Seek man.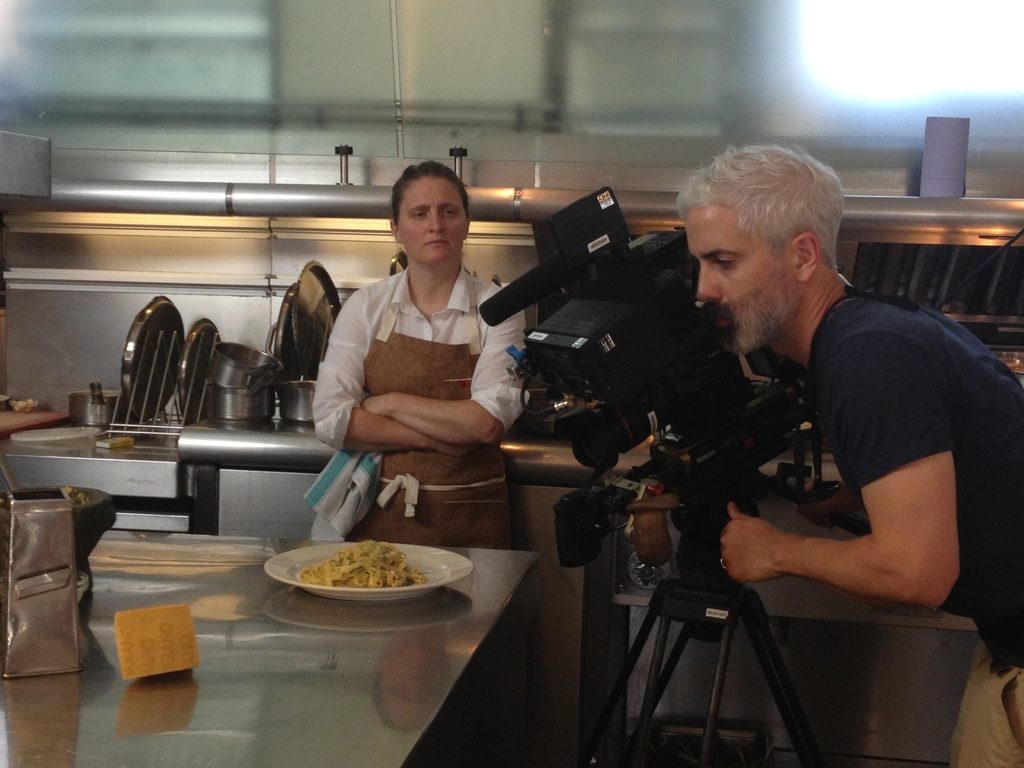
[x1=676, y1=143, x2=1023, y2=767].
